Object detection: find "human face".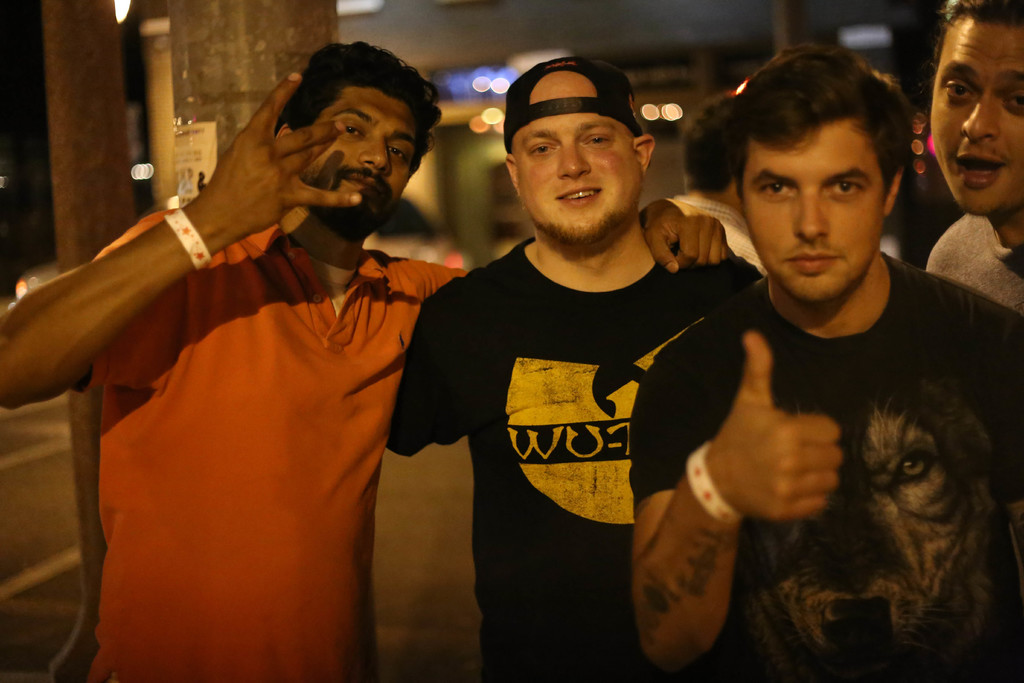
(507,69,642,237).
